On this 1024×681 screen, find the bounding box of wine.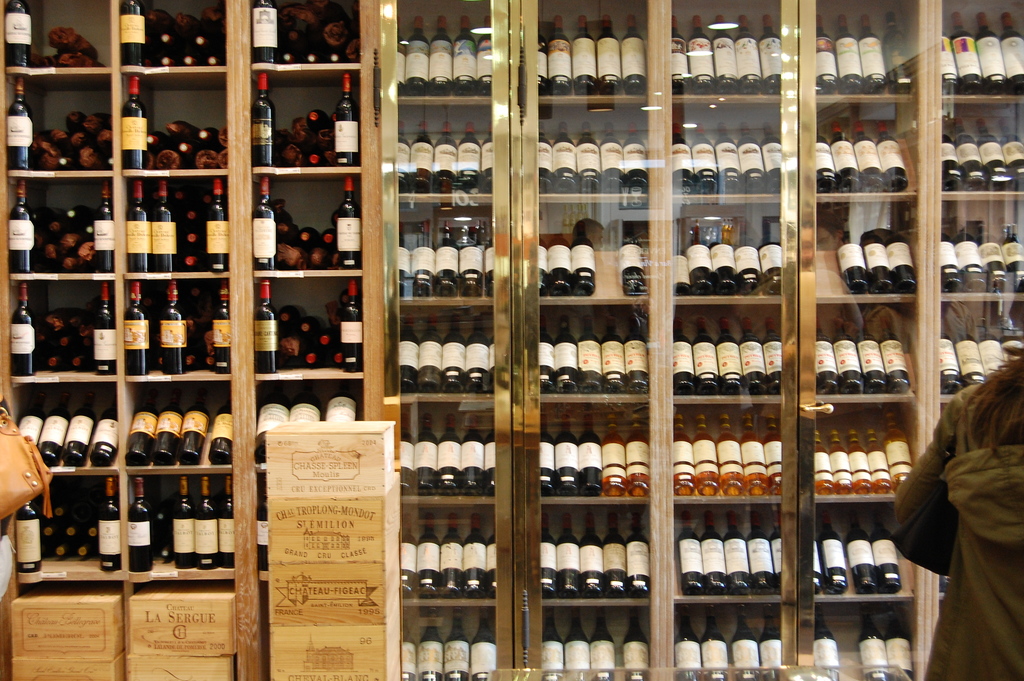
Bounding box: bbox=[849, 431, 872, 495].
